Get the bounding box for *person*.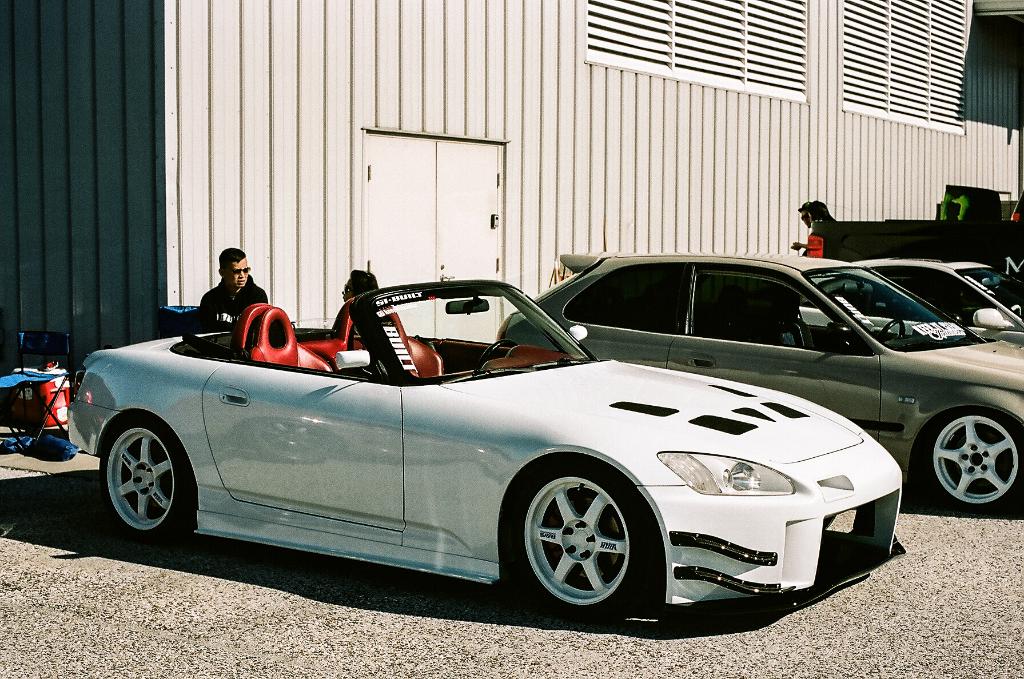
x1=339, y1=266, x2=378, y2=300.
